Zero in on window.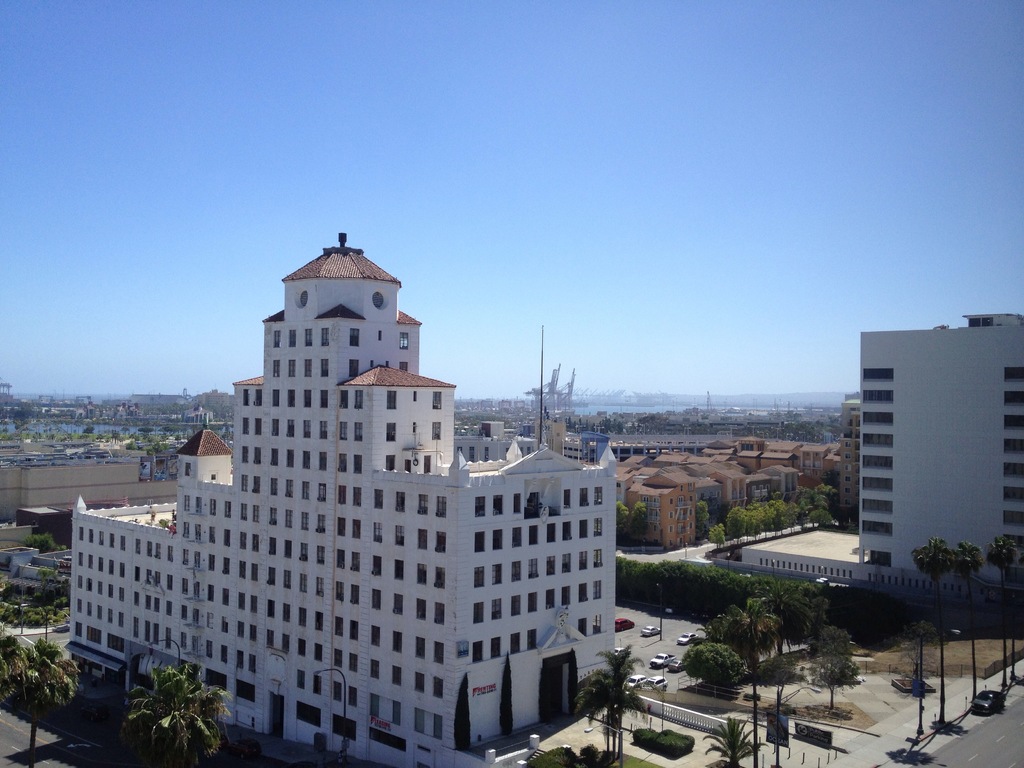
Zeroed in: BBox(1005, 370, 1023, 379).
